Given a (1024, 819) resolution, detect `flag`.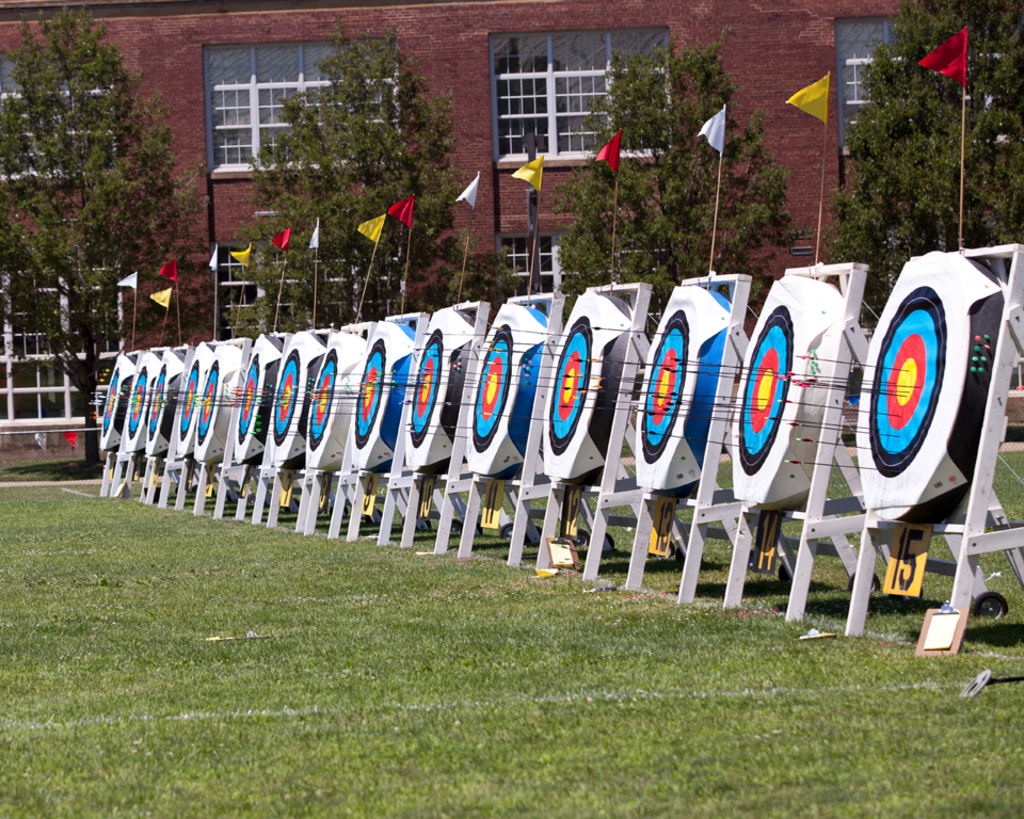
box=[114, 269, 135, 292].
